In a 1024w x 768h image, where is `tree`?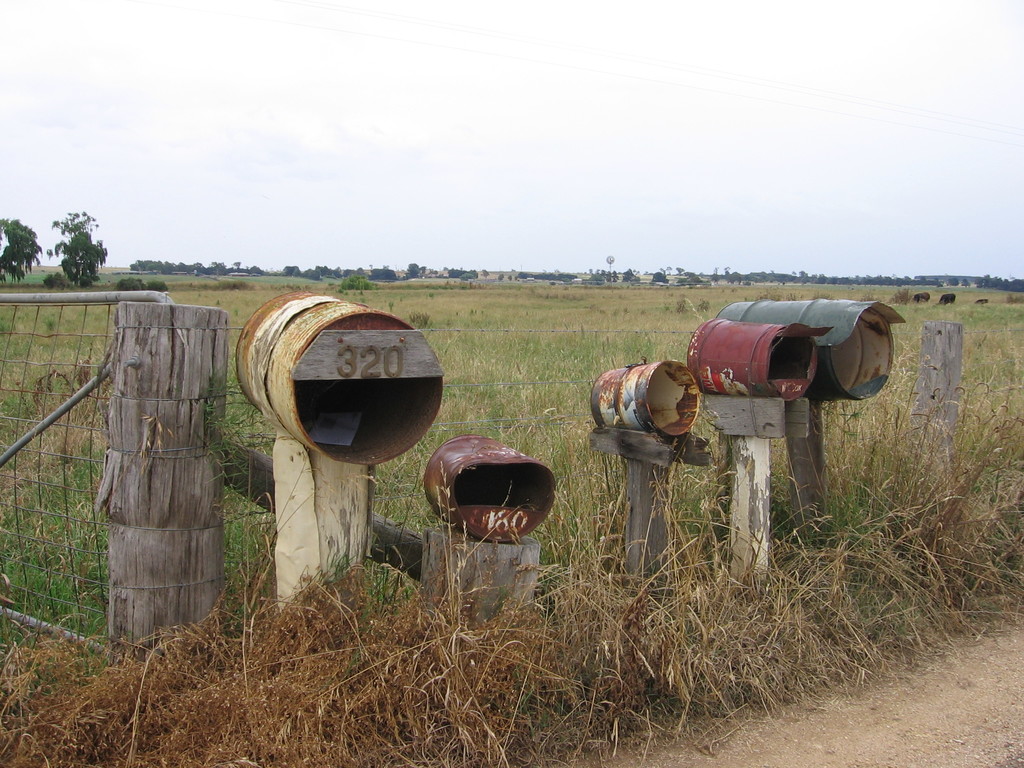
(367,269,401,282).
